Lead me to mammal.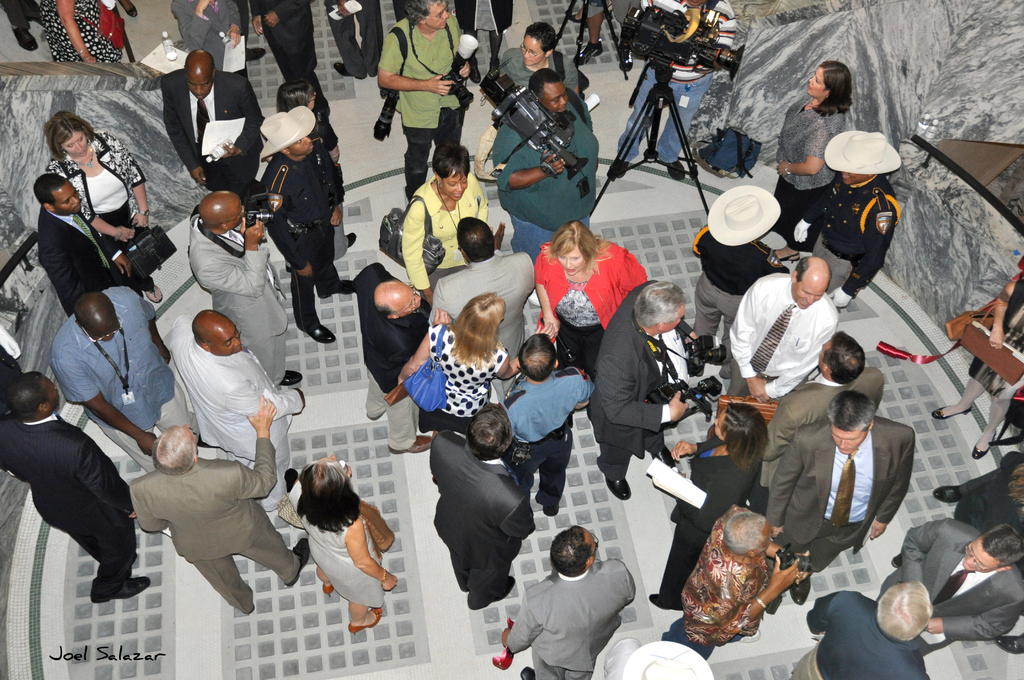
Lead to left=126, top=396, right=305, bottom=614.
